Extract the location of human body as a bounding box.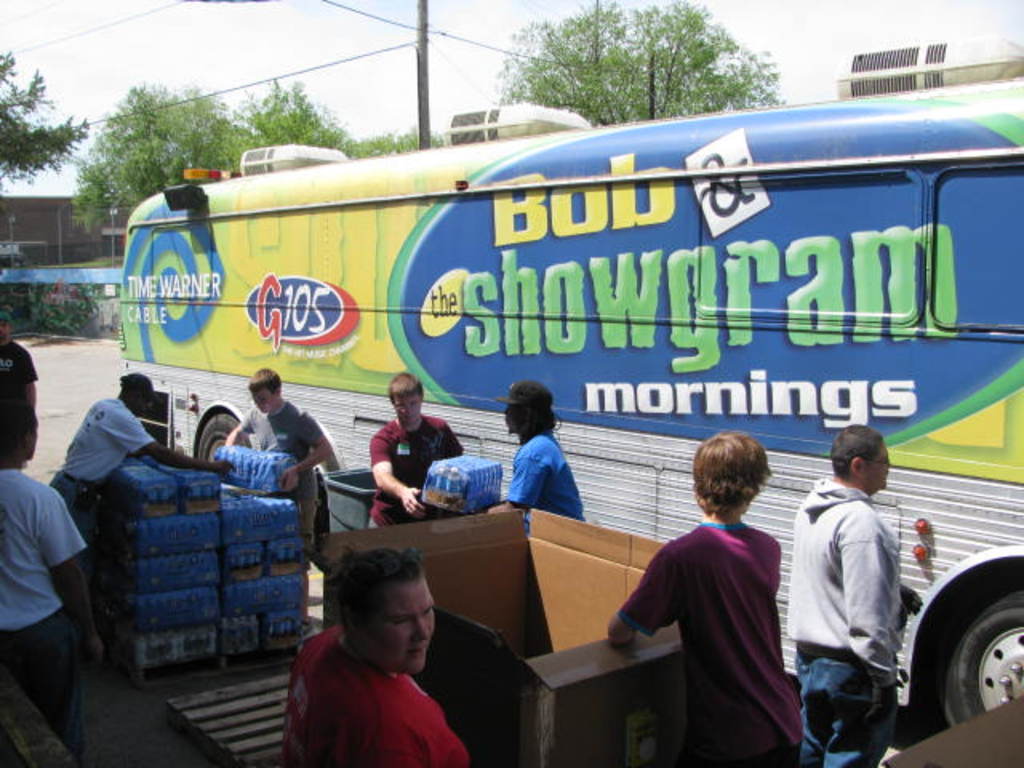
360/378/462/520.
